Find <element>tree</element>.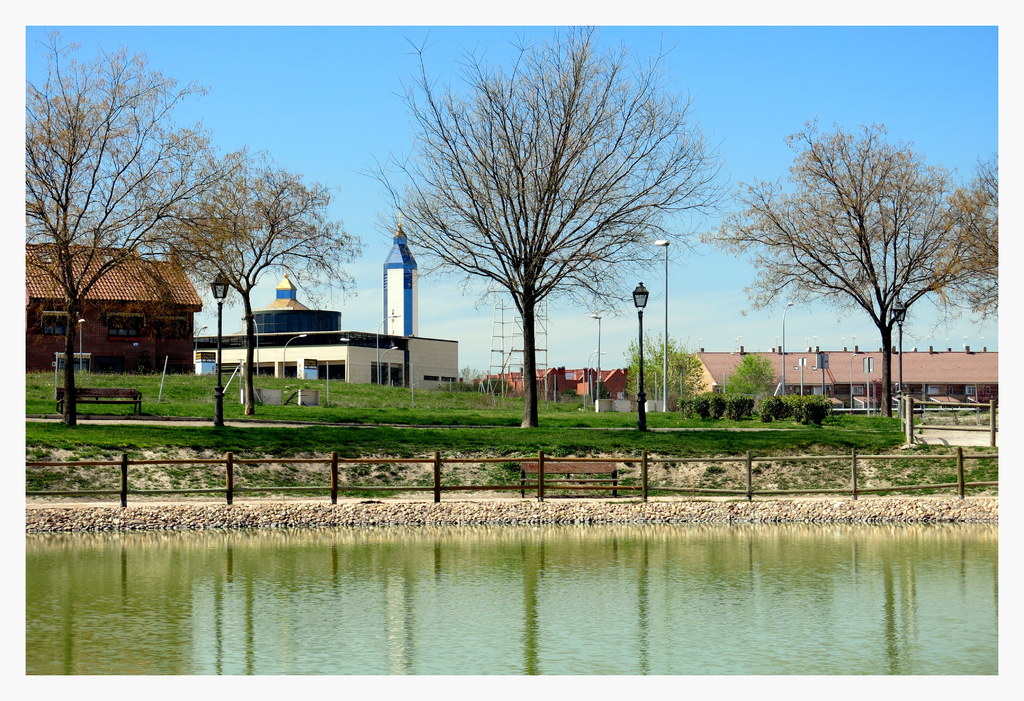
{"x1": 405, "y1": 28, "x2": 687, "y2": 434}.
